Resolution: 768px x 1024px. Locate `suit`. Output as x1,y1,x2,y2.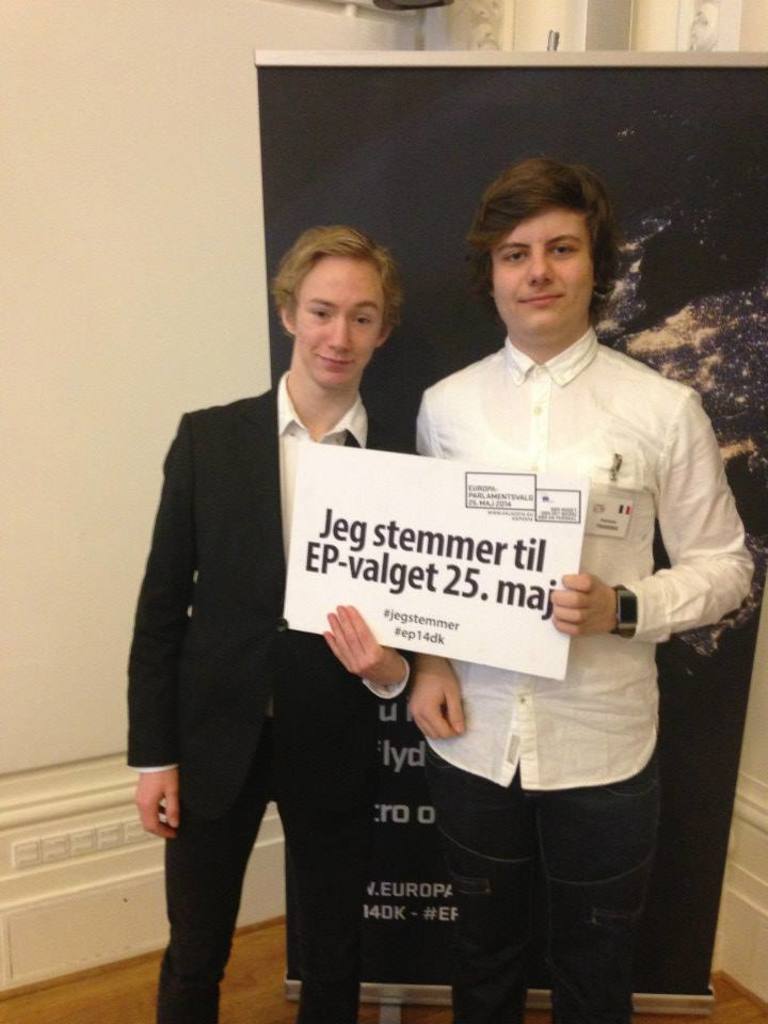
135,287,434,992.
